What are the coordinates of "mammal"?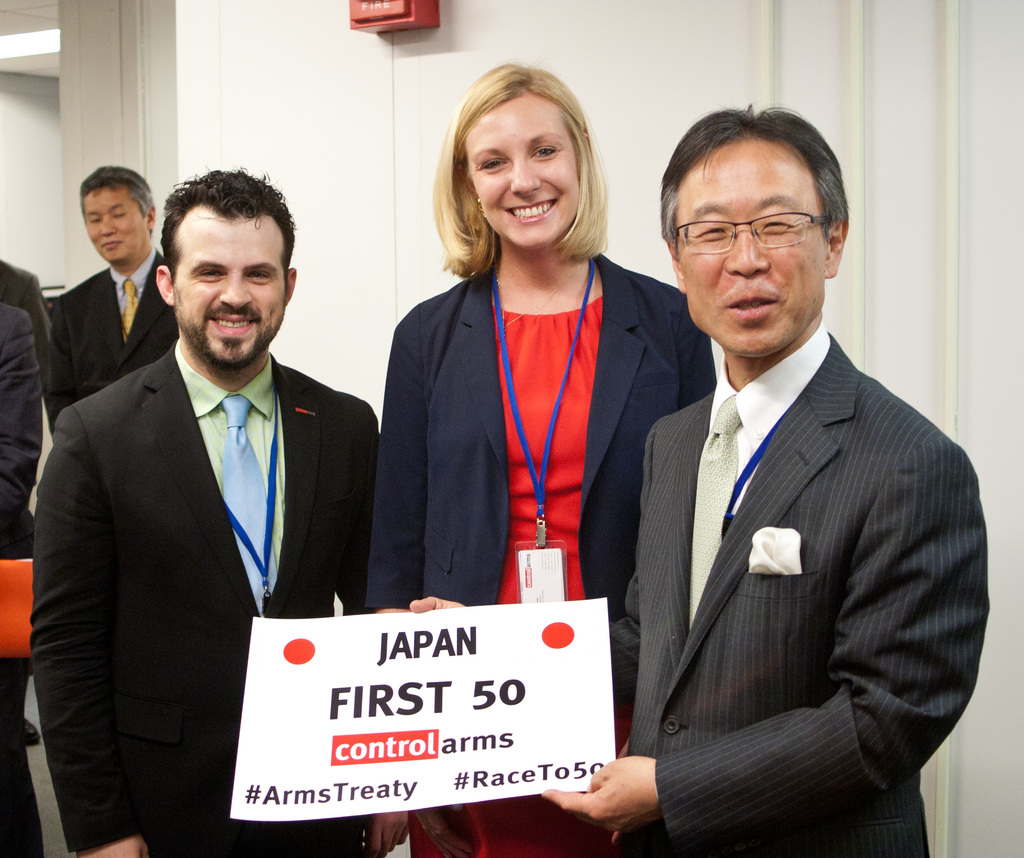
[28,161,376,857].
